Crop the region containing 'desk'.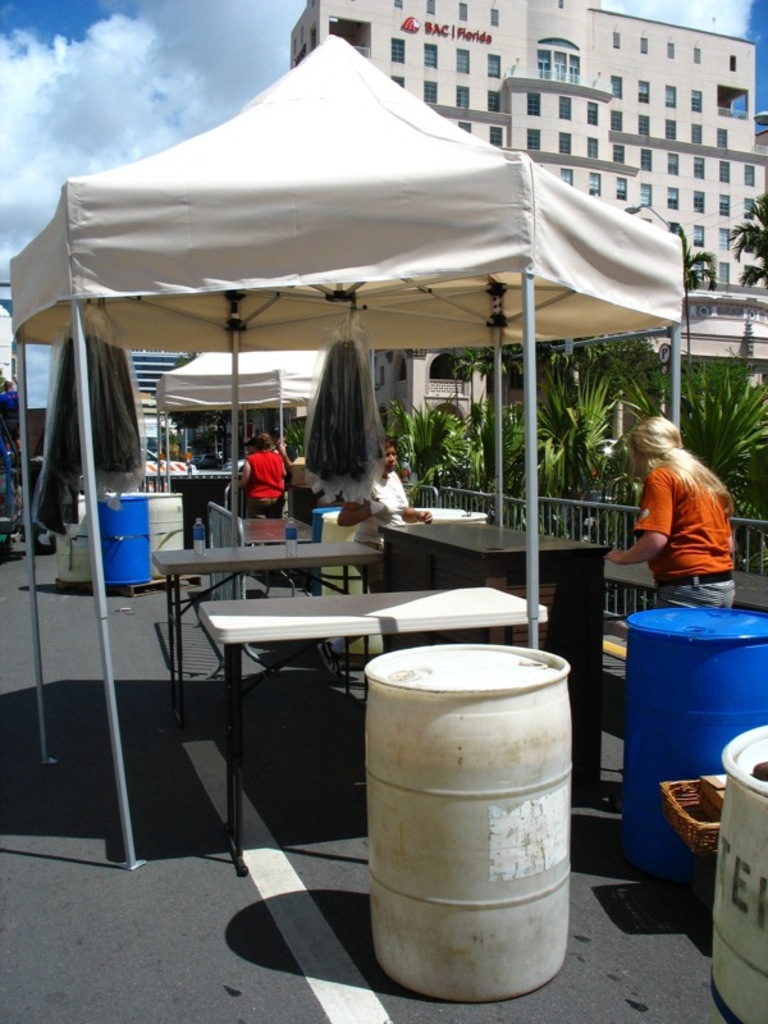
Crop region: x1=379 y1=521 x2=611 y2=799.
